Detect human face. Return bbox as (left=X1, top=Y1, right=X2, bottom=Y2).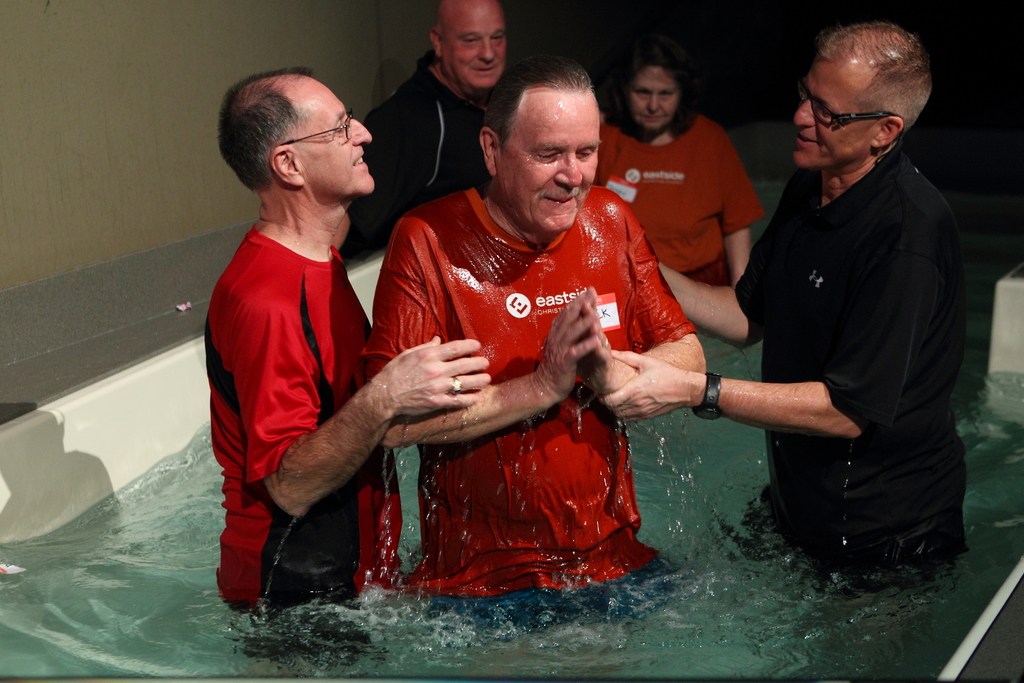
(left=797, top=63, right=880, bottom=169).
